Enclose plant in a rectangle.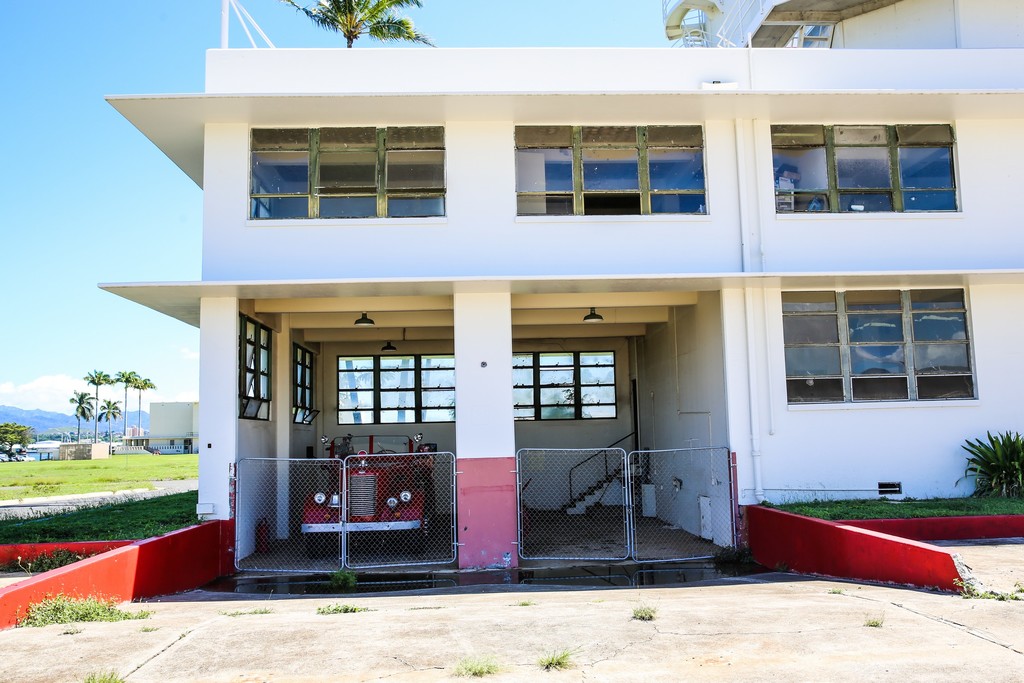
bbox(15, 593, 158, 625).
